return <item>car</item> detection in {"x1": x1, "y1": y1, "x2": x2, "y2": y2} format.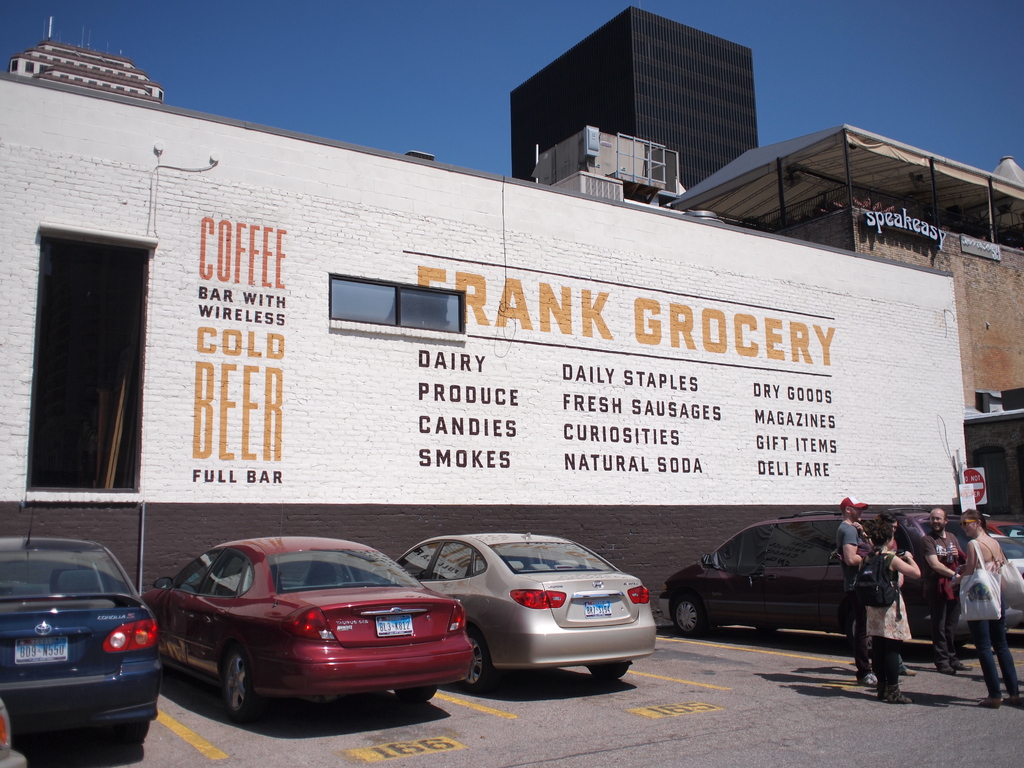
{"x1": 988, "y1": 538, "x2": 1023, "y2": 631}.
